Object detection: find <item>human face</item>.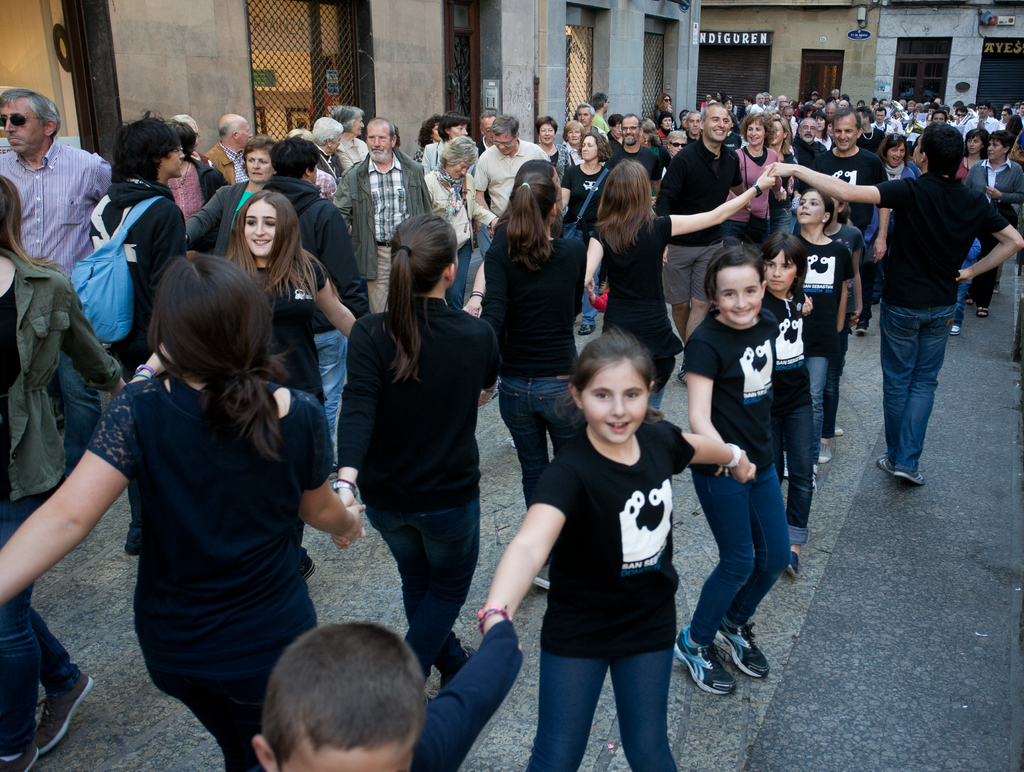
[166,145,185,177].
